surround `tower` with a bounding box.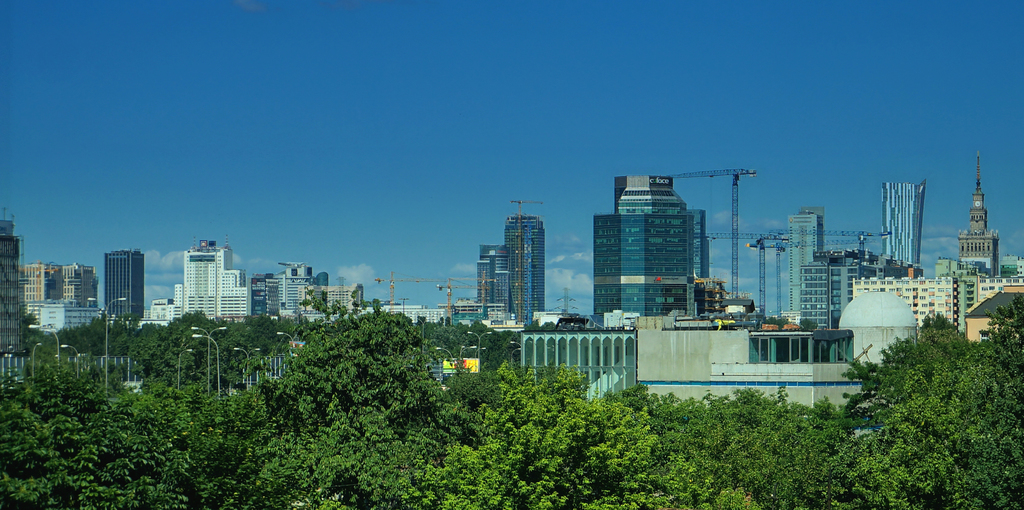
crop(475, 215, 556, 331).
